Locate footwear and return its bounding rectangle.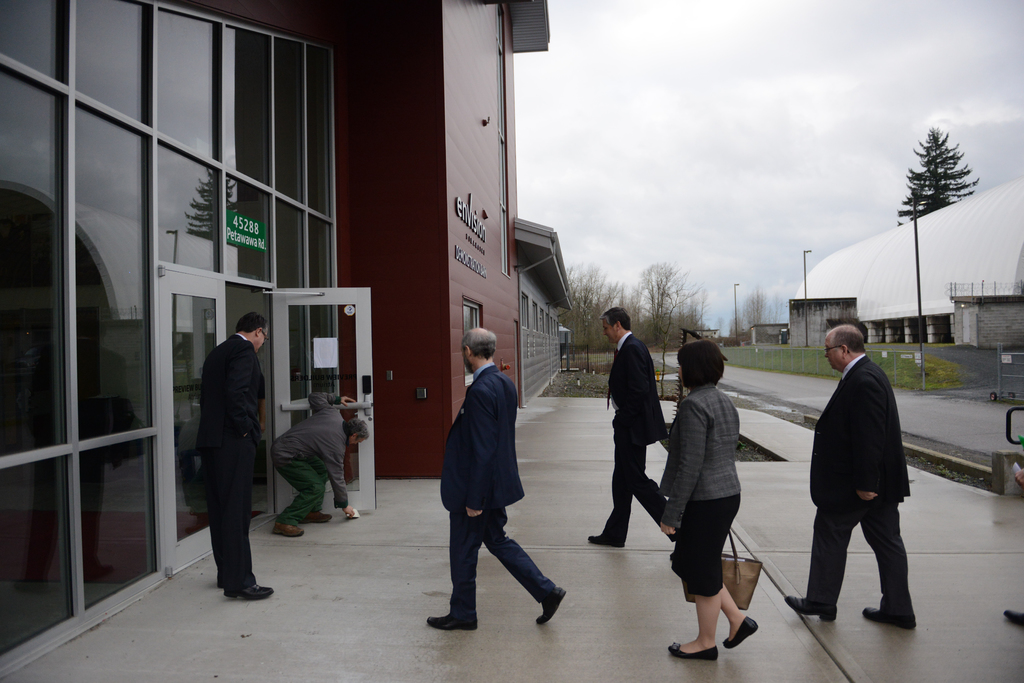
l=226, t=583, r=272, b=601.
